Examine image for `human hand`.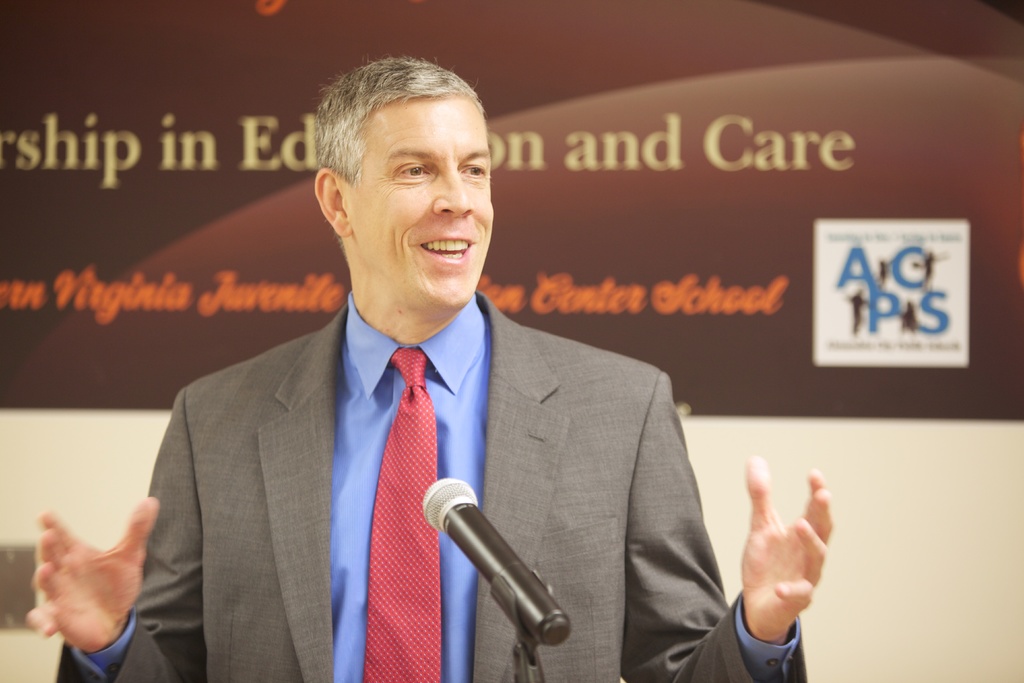
Examination result: box=[730, 470, 850, 657].
